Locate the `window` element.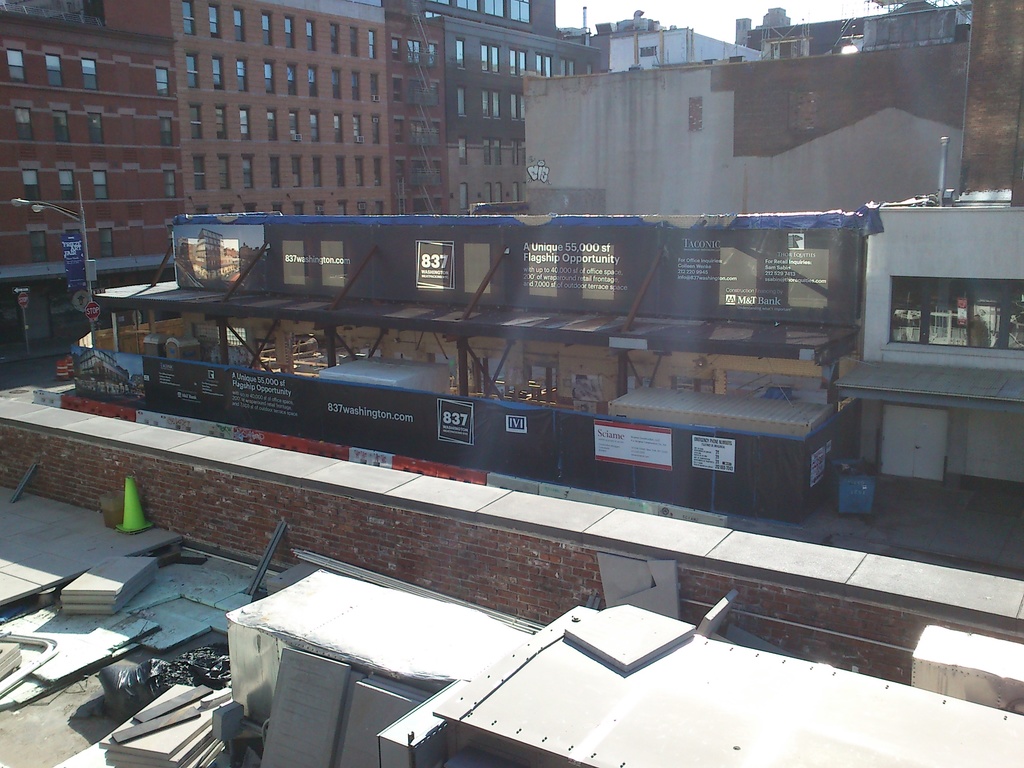
Element bbox: x1=88 y1=109 x2=108 y2=141.
